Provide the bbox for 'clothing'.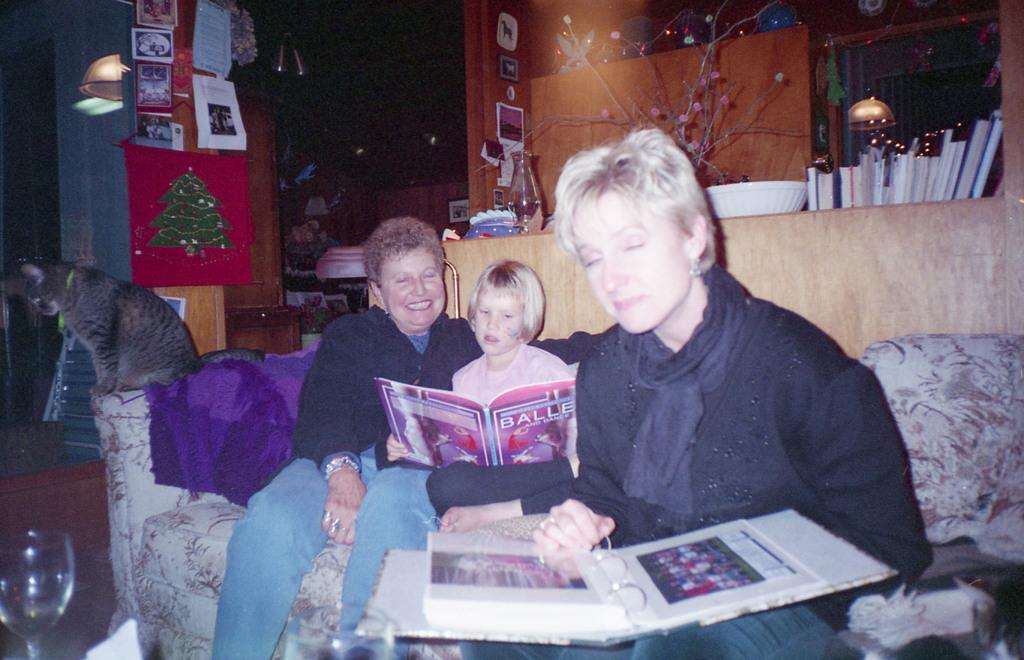
419 334 575 529.
